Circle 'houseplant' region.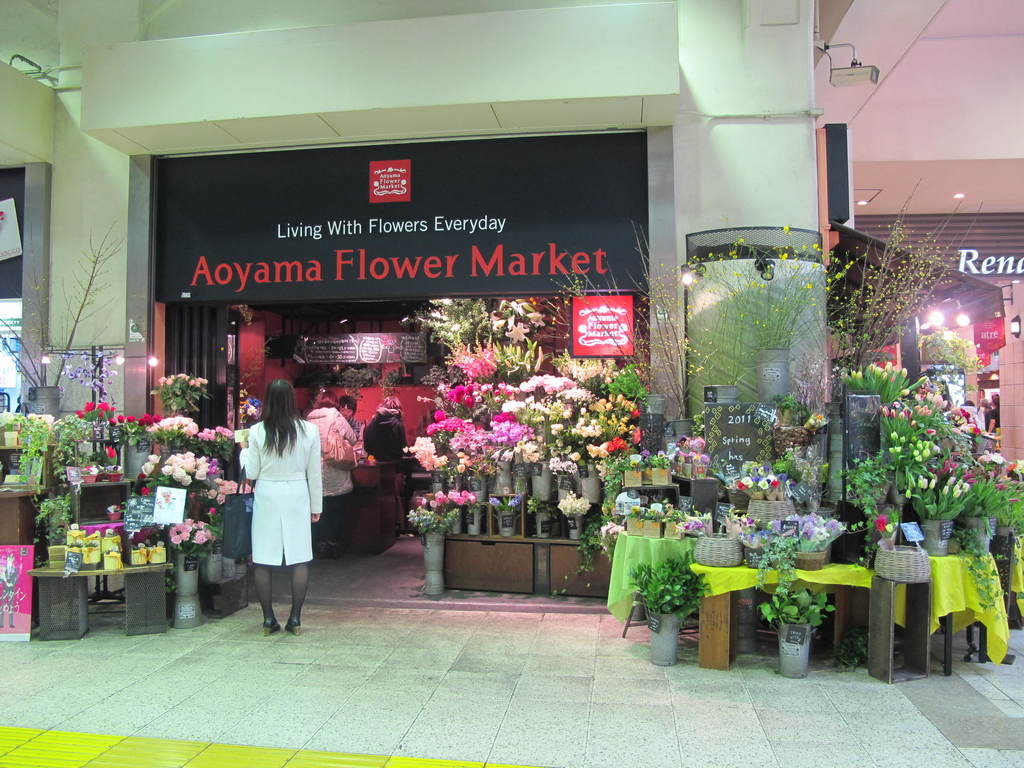
Region: 503, 329, 537, 374.
